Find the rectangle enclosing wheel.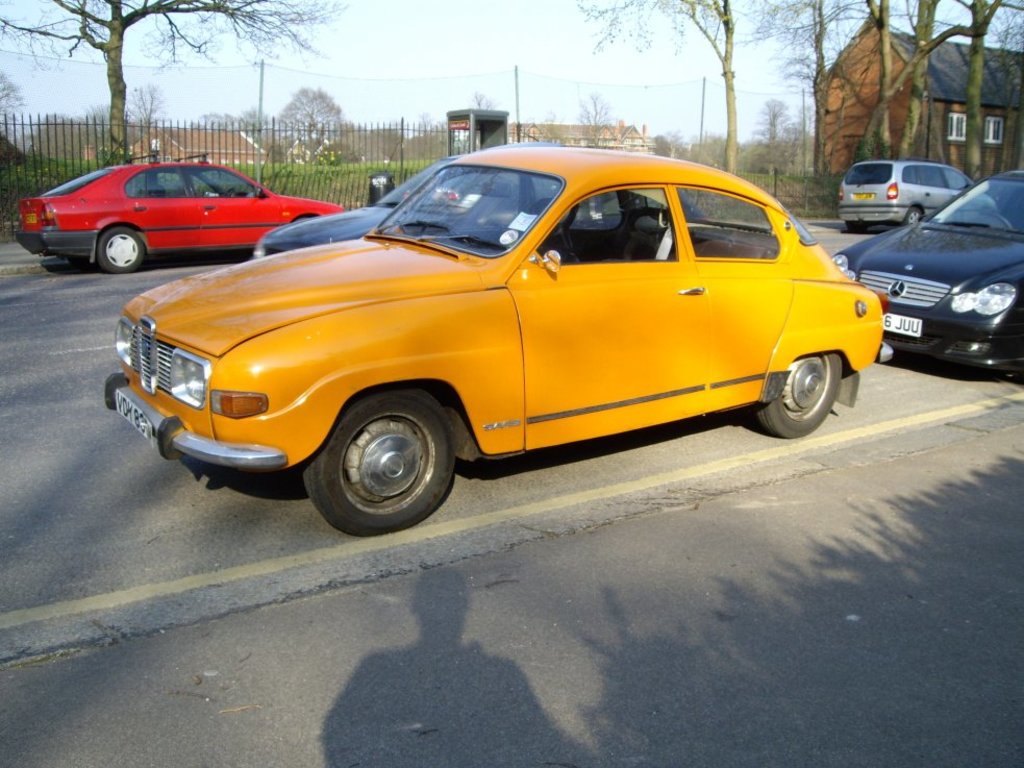
(x1=300, y1=397, x2=467, y2=524).
